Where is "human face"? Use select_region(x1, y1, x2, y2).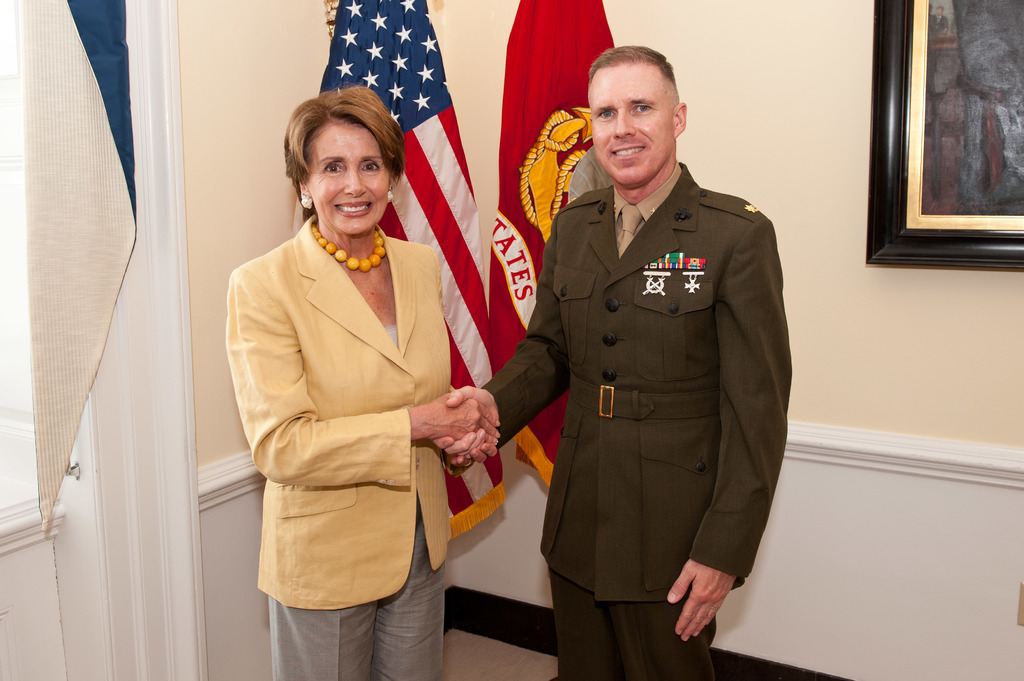
select_region(307, 125, 396, 233).
